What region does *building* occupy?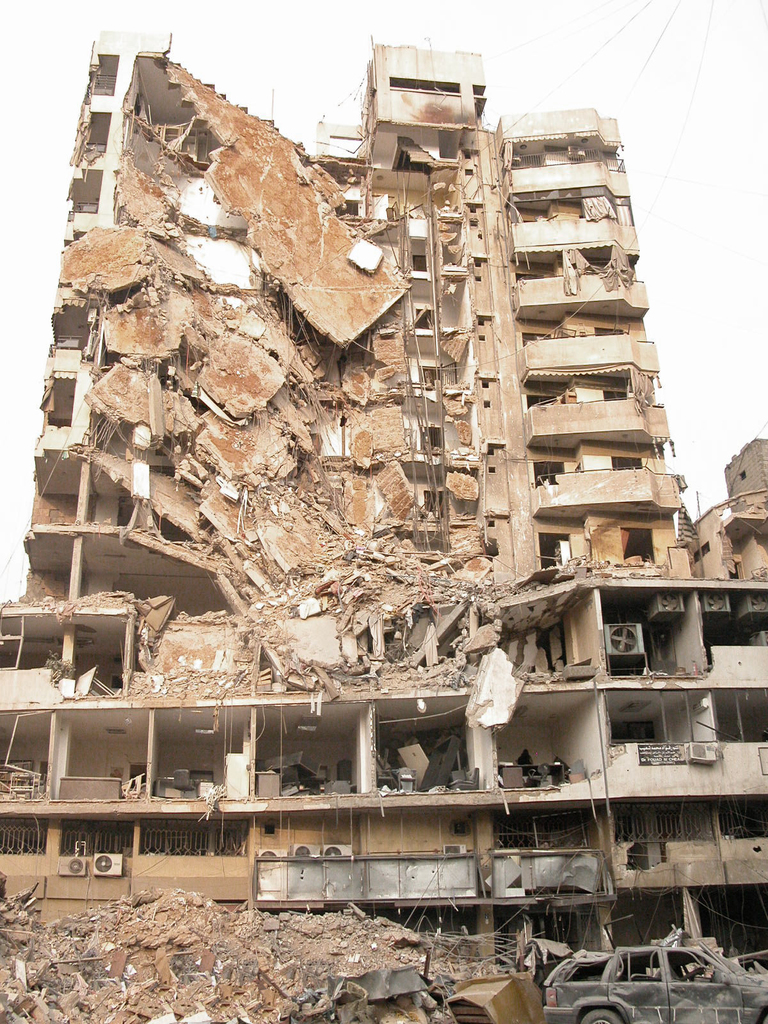
{"x1": 21, "y1": 41, "x2": 767, "y2": 929}.
